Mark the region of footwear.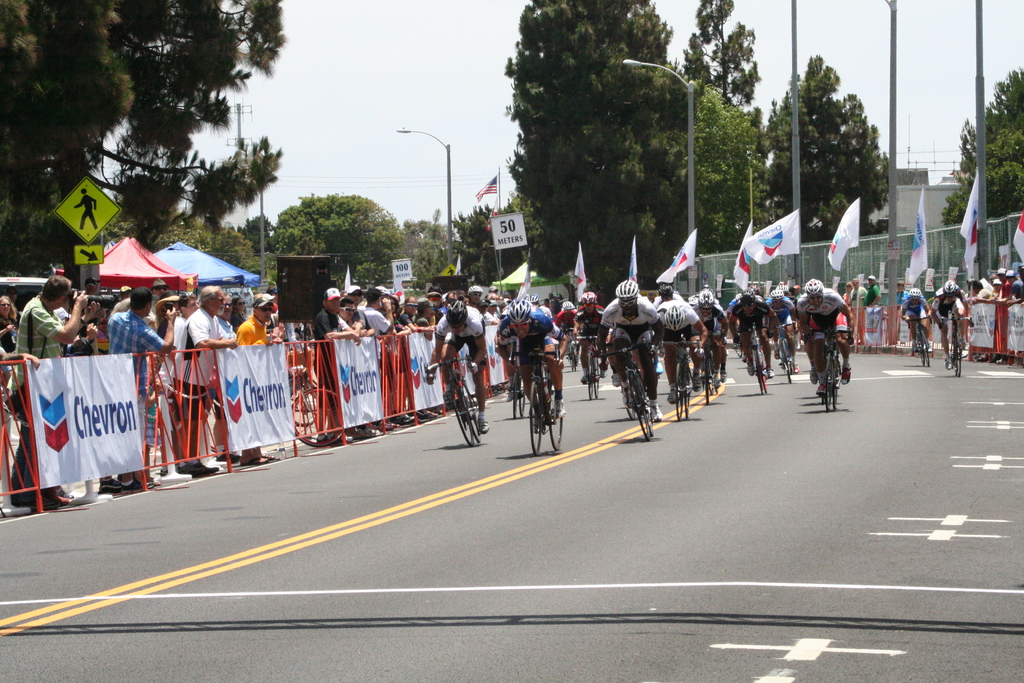
Region: bbox(945, 356, 955, 368).
